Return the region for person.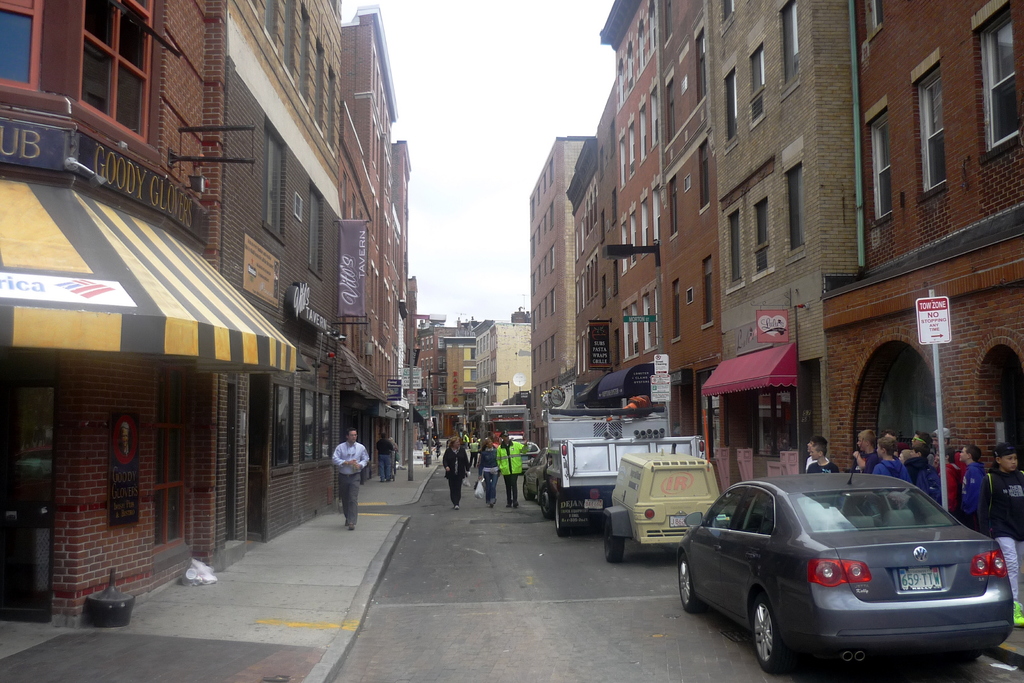
372 426 391 484.
